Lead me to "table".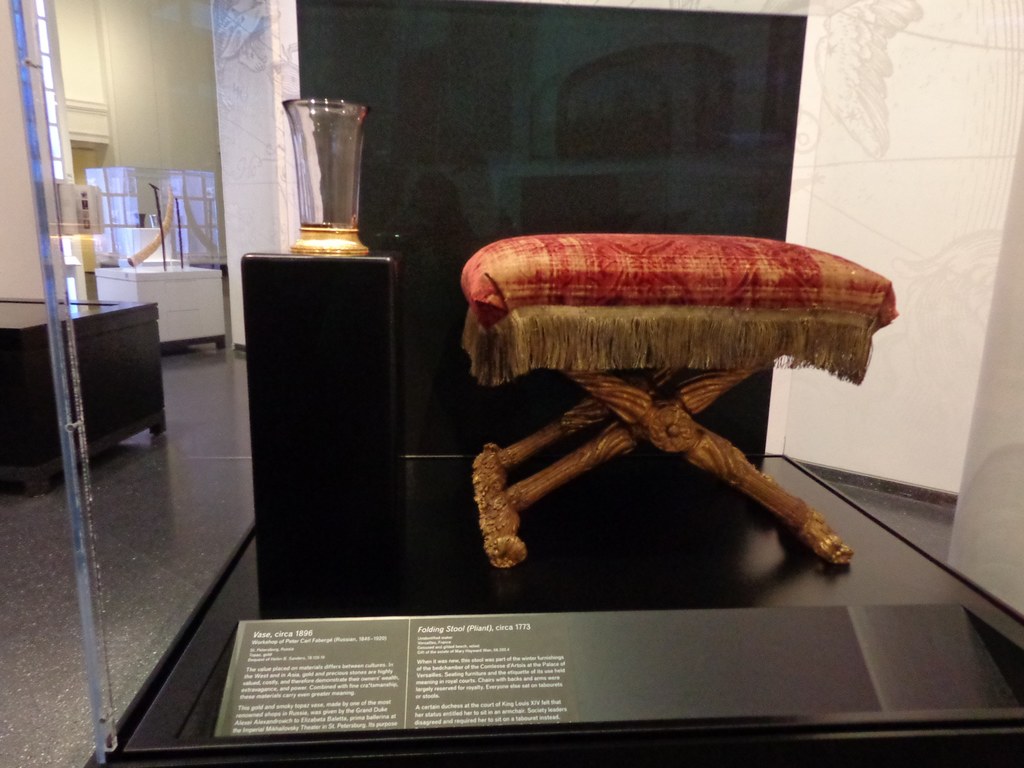
Lead to <bbox>419, 274, 886, 572</bbox>.
